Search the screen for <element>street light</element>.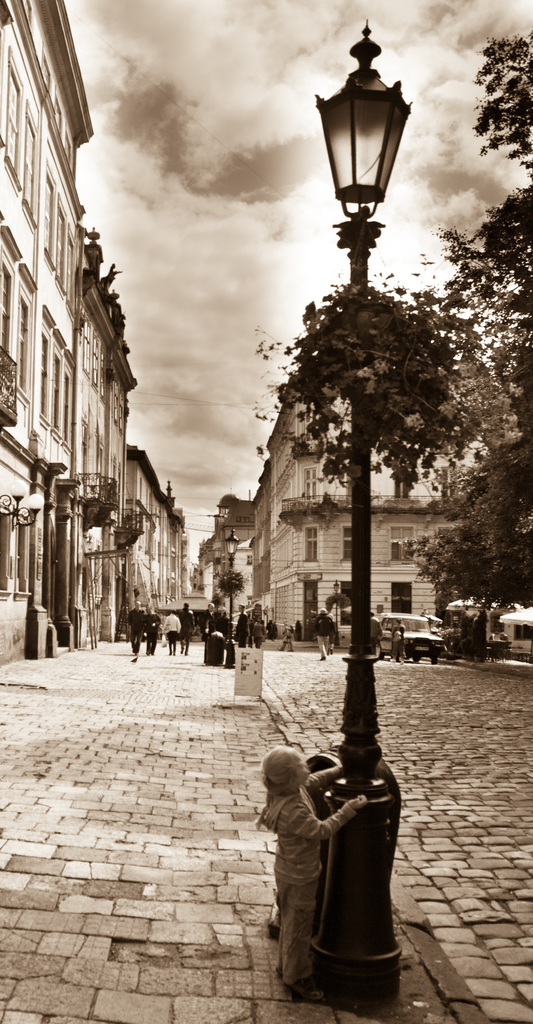
Found at region(332, 580, 337, 640).
